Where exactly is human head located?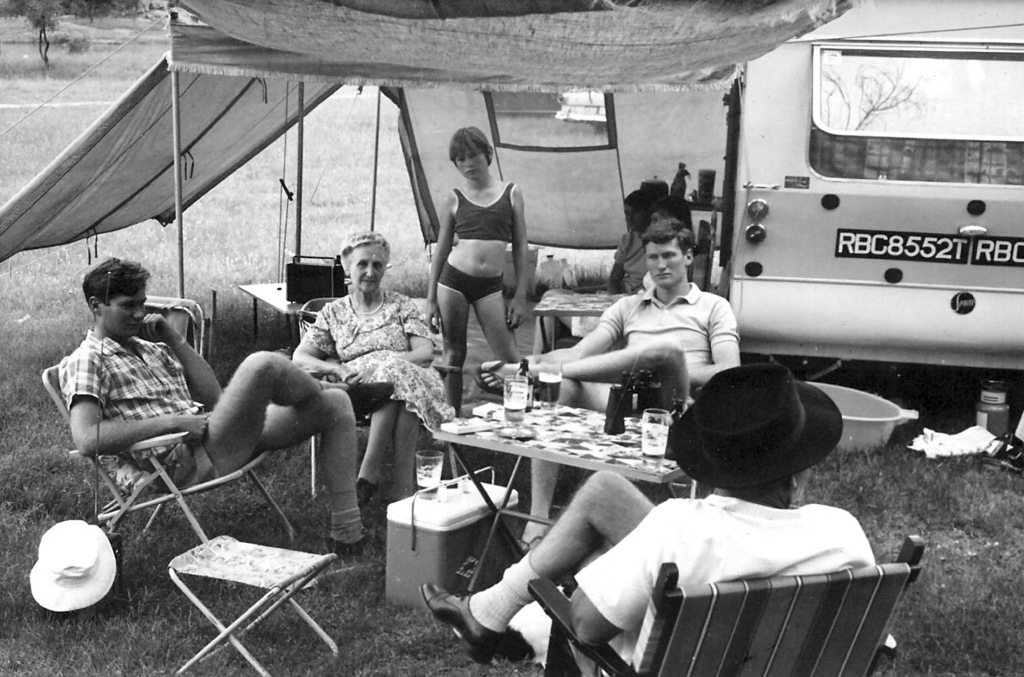
Its bounding box is x1=619 y1=190 x2=658 y2=230.
